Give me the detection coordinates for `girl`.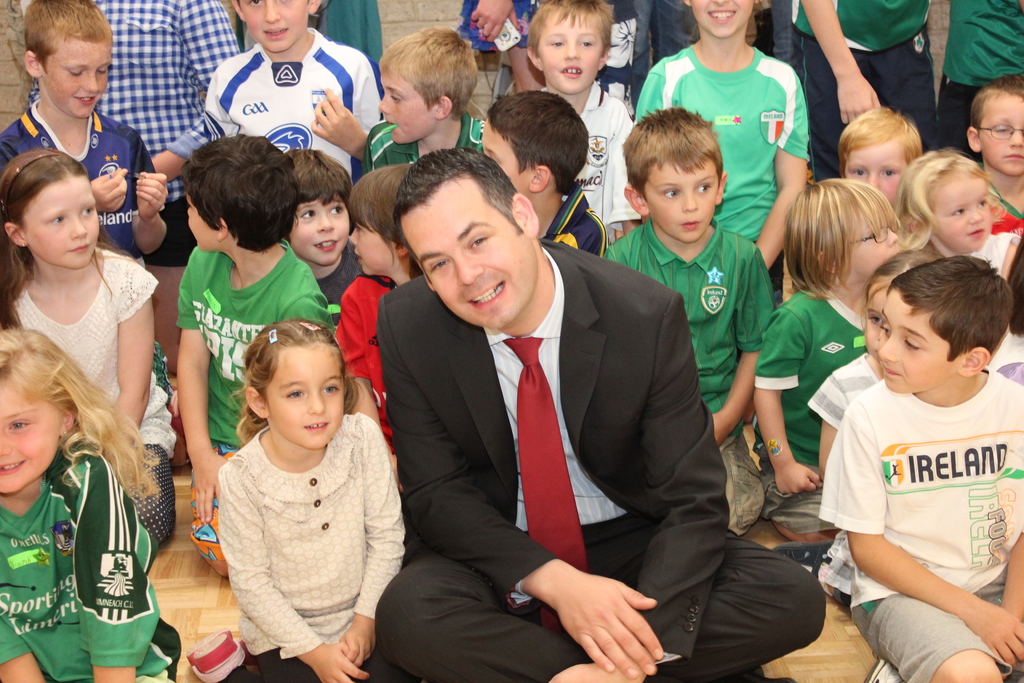
region(636, 0, 812, 310).
